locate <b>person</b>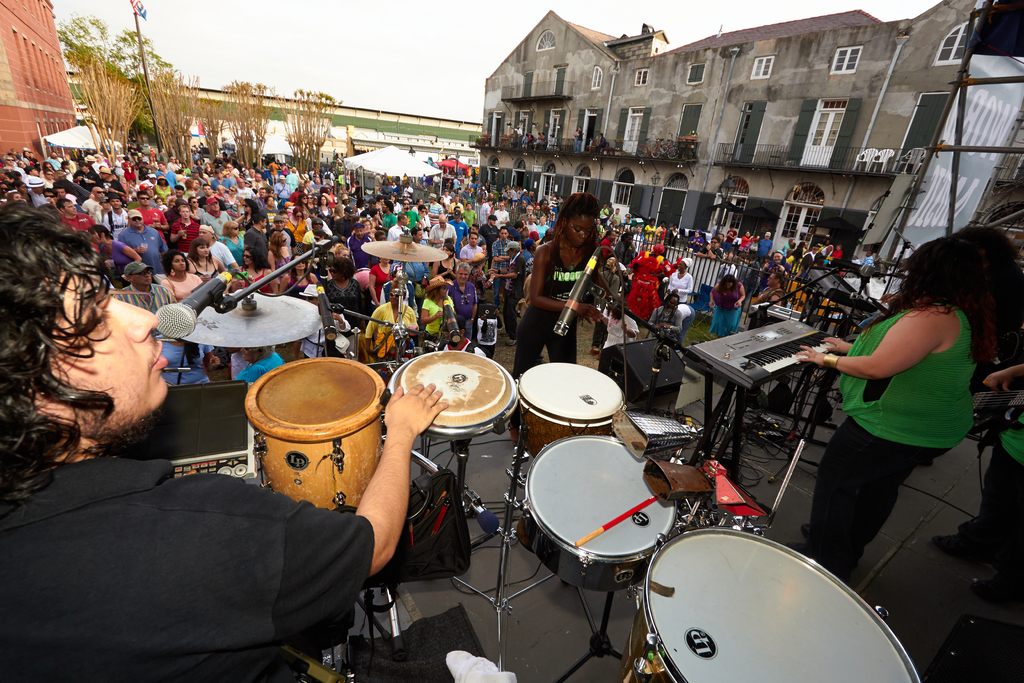
<box>451,269,476,333</box>
